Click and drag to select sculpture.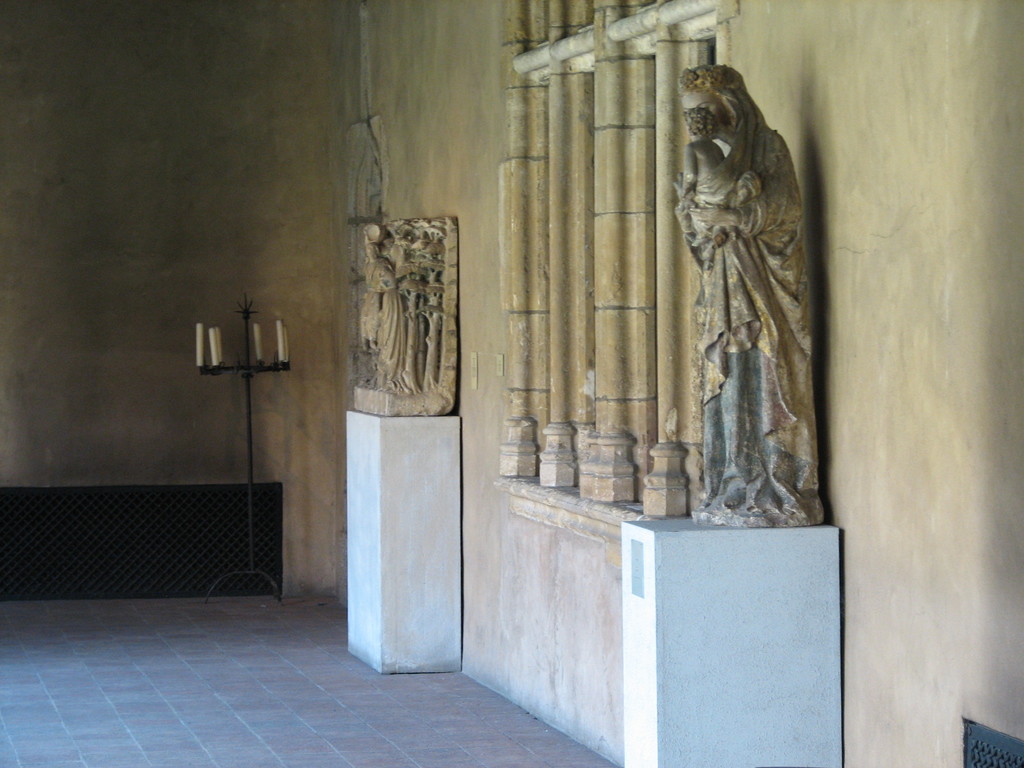
Selection: [x1=365, y1=216, x2=403, y2=388].
